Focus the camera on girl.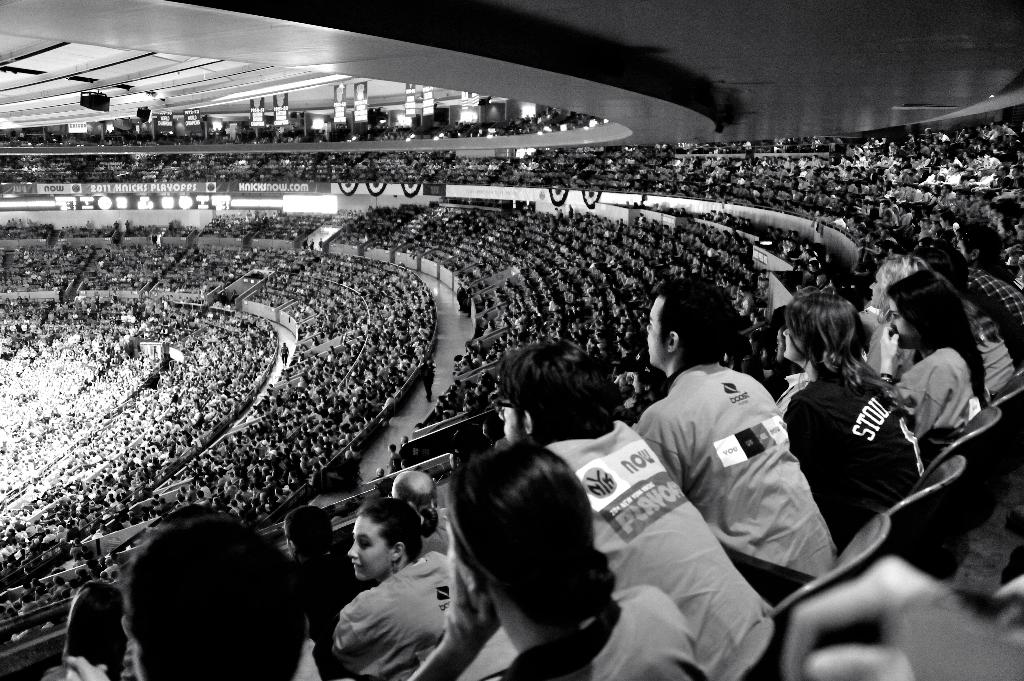
Focus region: (x1=877, y1=269, x2=986, y2=440).
